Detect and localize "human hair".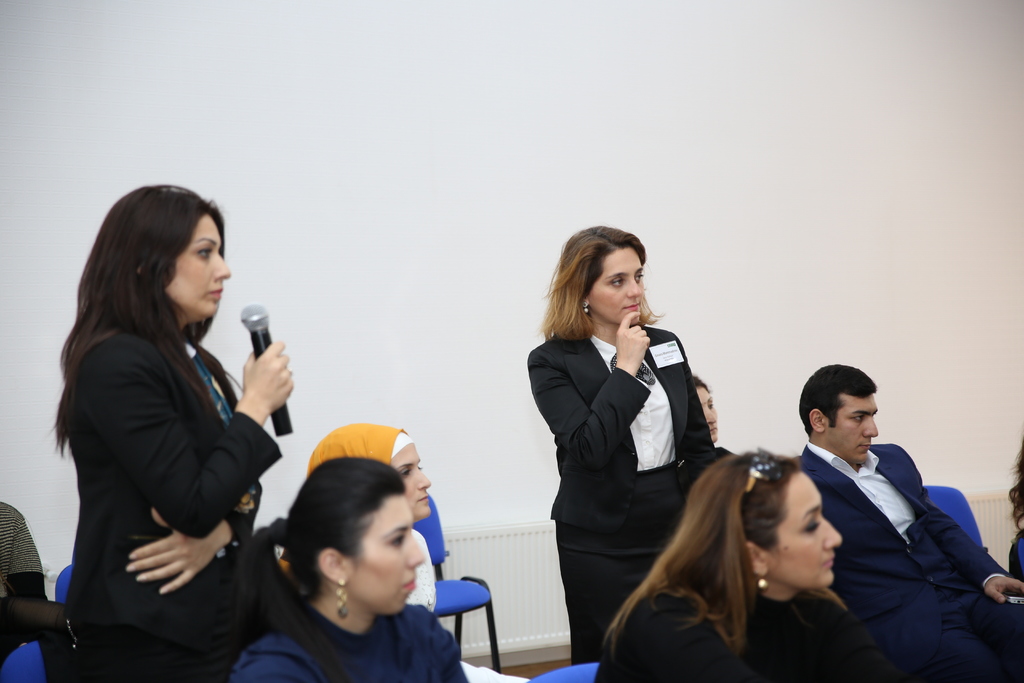
Localized at 551,230,668,367.
